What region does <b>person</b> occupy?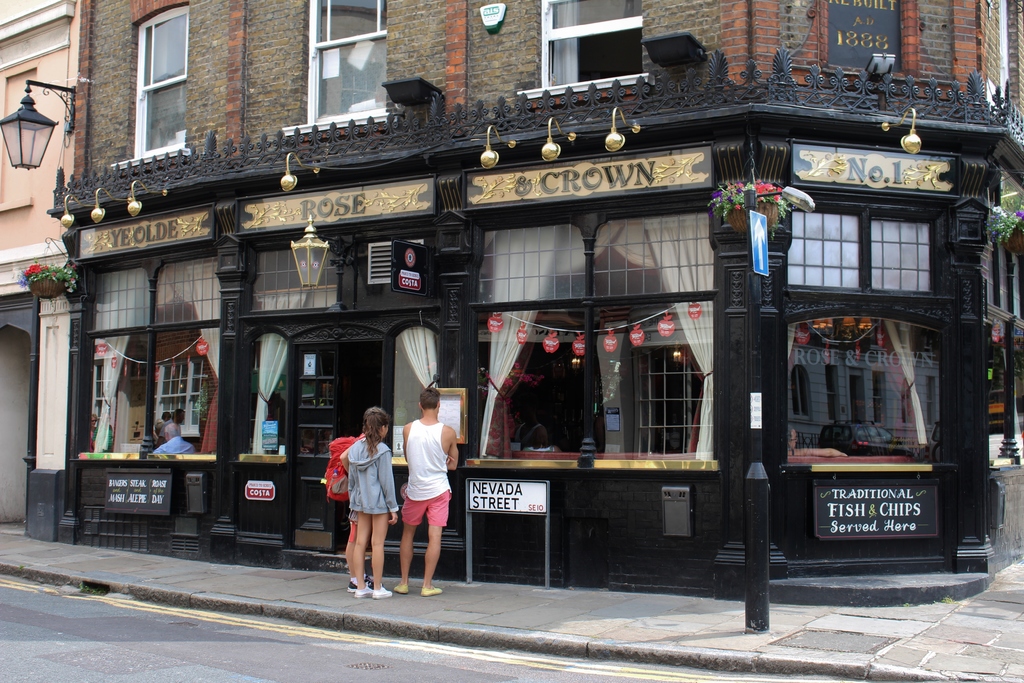
bbox(326, 413, 401, 600).
